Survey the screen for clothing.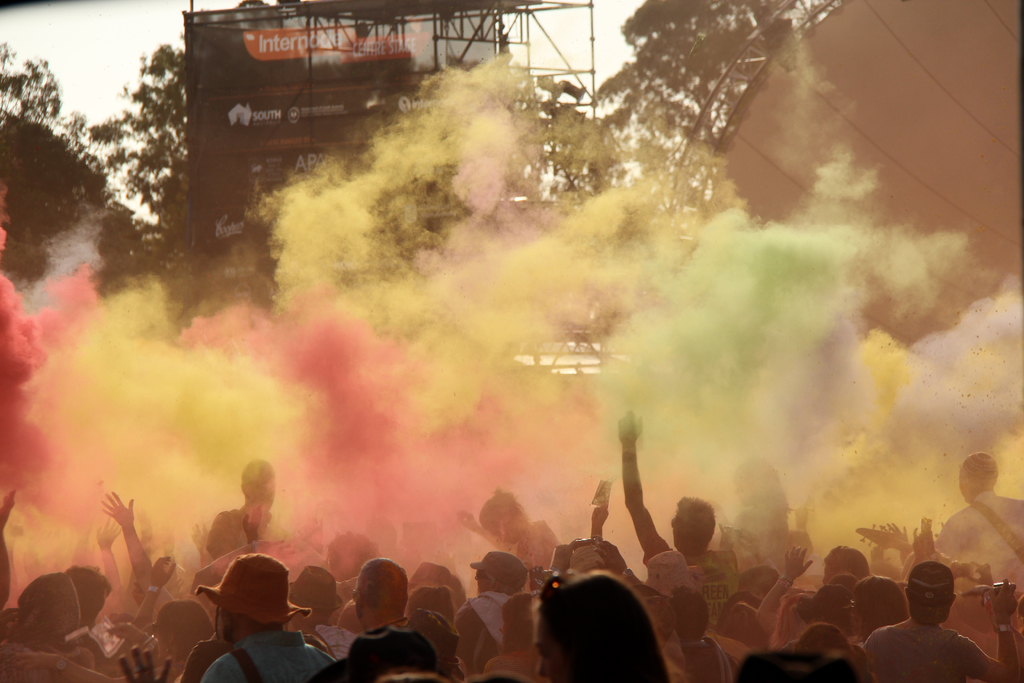
Survey found: <bbox>939, 486, 1023, 587</bbox>.
